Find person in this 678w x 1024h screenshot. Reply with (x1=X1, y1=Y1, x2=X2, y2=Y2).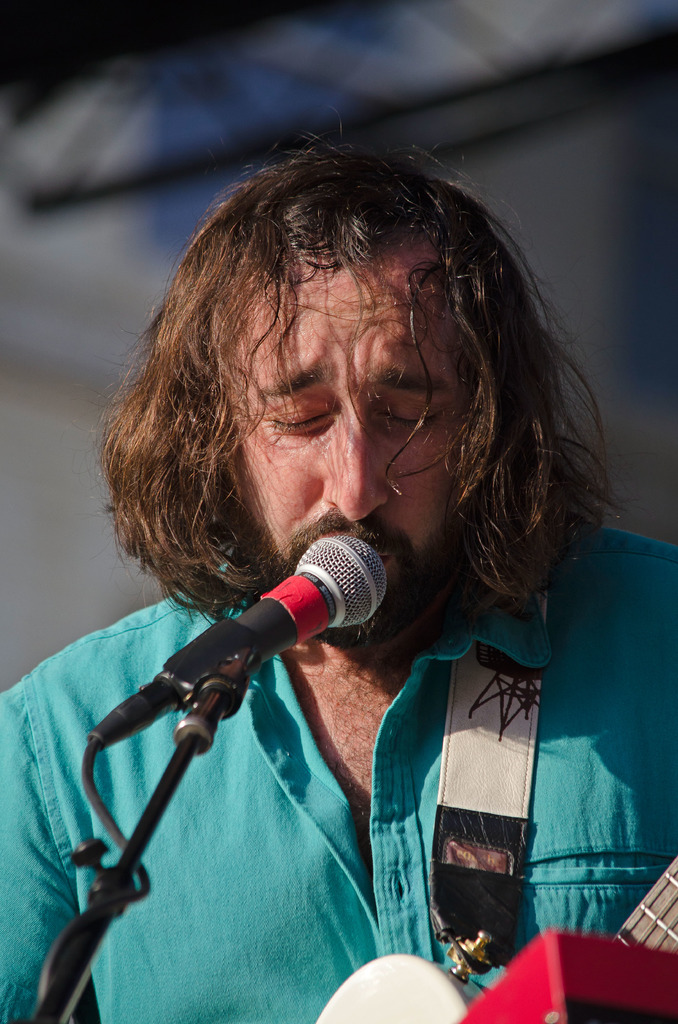
(x1=0, y1=104, x2=677, y2=1023).
